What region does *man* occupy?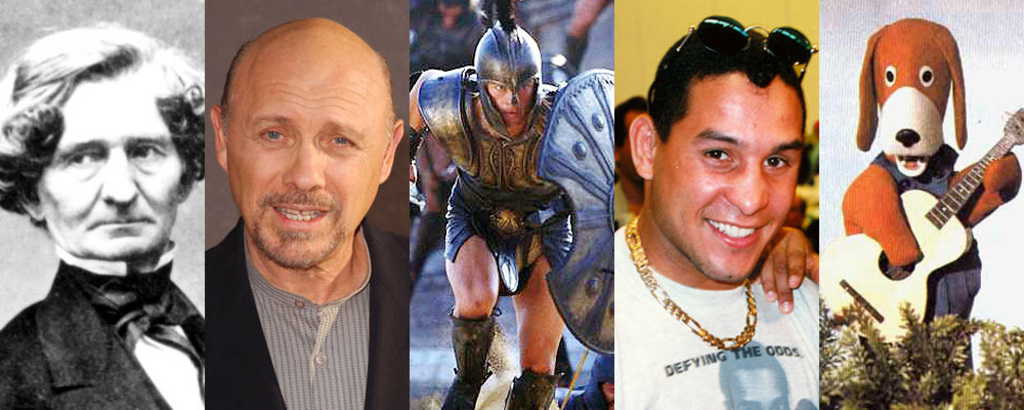
pyautogui.locateOnScreen(614, 4, 817, 409).
